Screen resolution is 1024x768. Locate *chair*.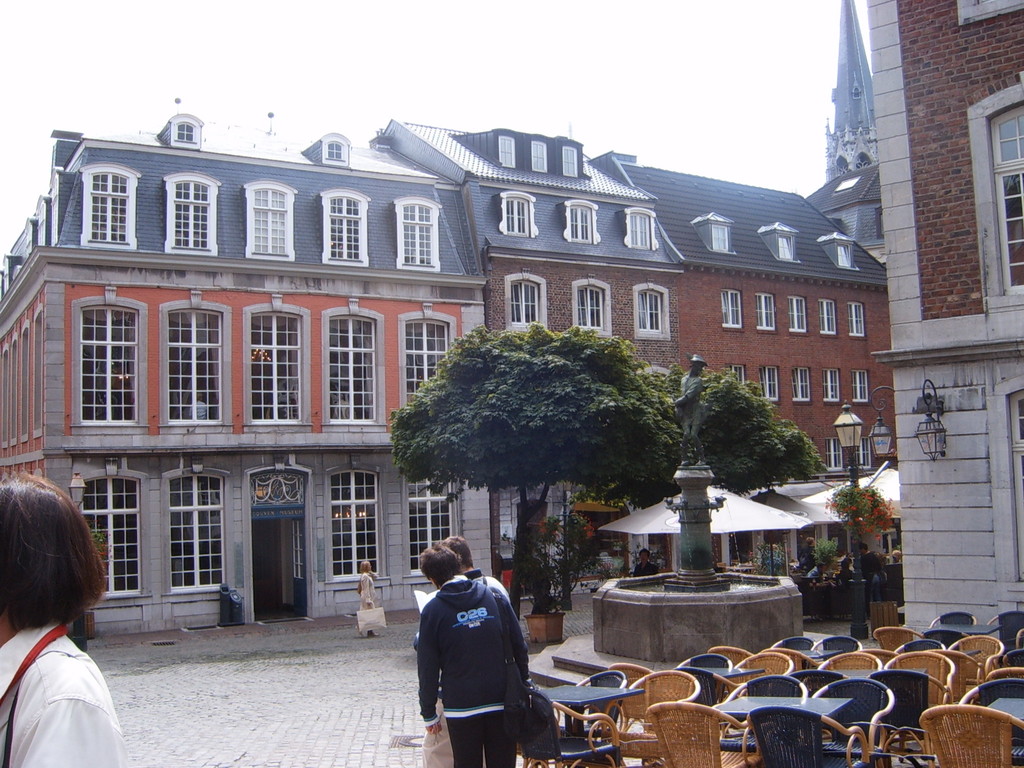
left=868, top=630, right=922, bottom=648.
